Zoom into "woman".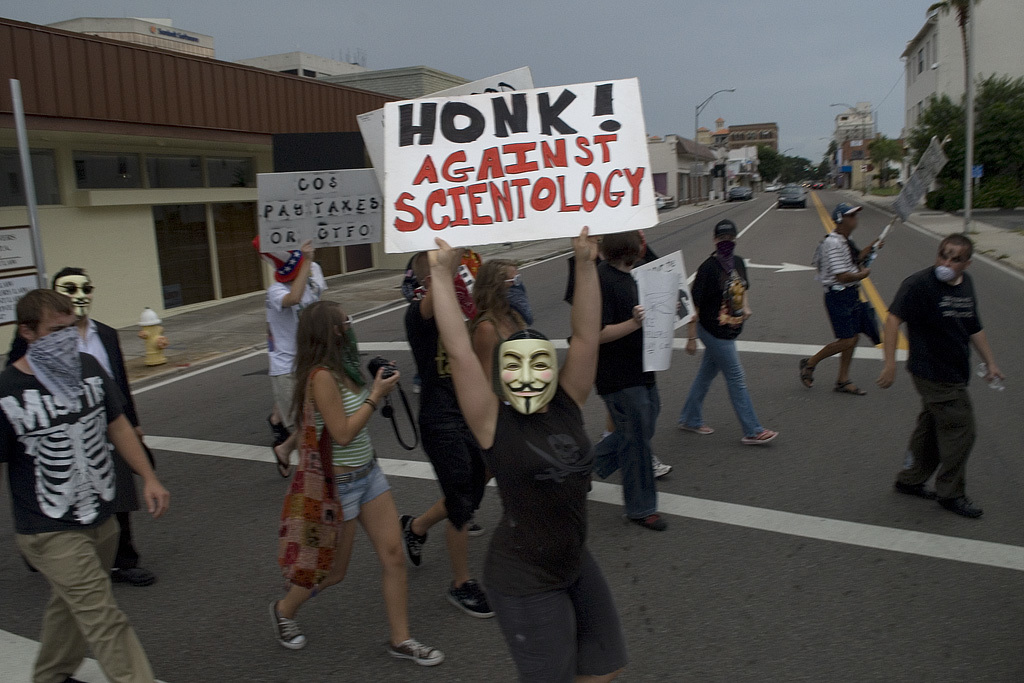
Zoom target: box=[465, 253, 535, 405].
